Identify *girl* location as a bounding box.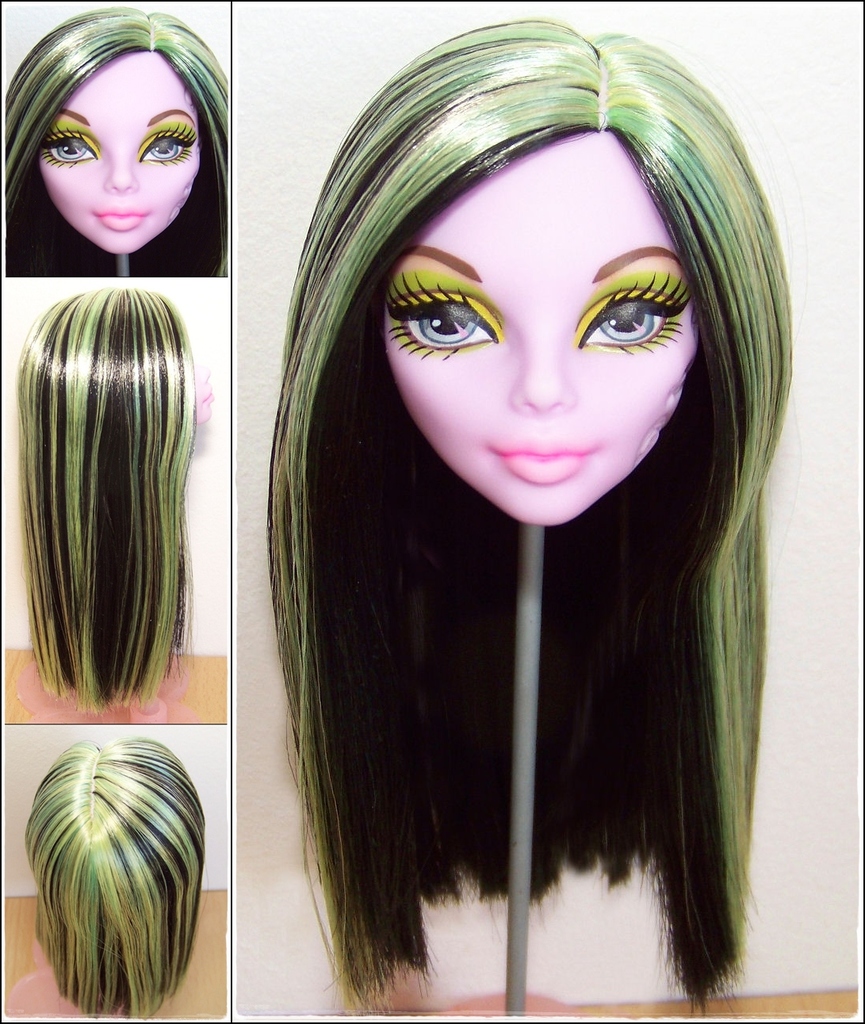
[x1=2, y1=0, x2=228, y2=277].
